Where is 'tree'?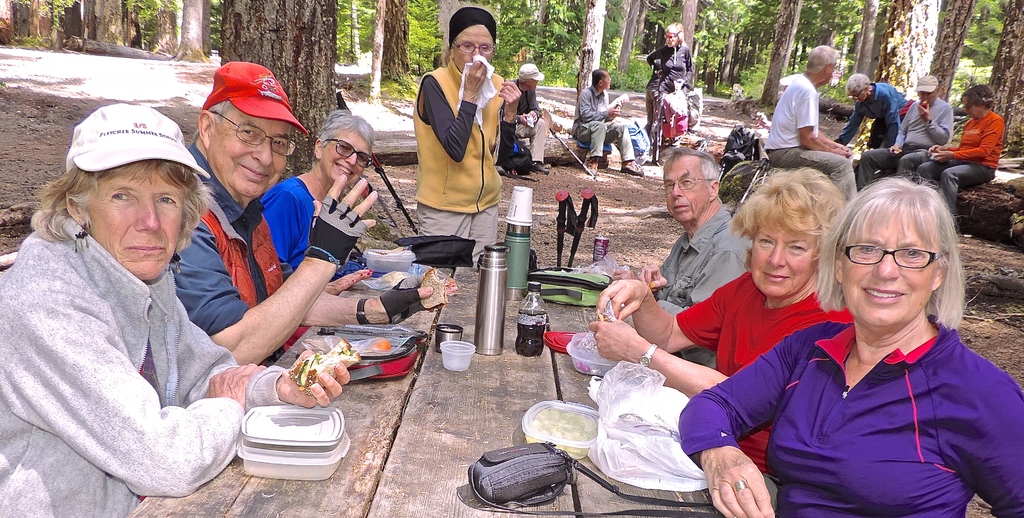
84,0,124,45.
